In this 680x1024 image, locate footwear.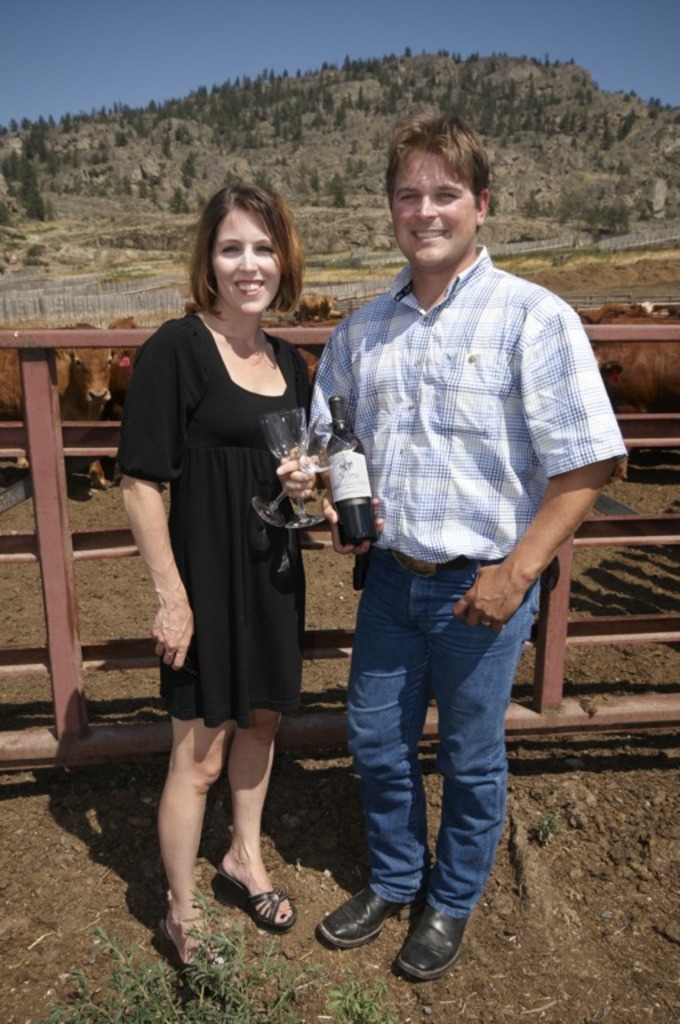
Bounding box: {"x1": 320, "y1": 871, "x2": 396, "y2": 964}.
